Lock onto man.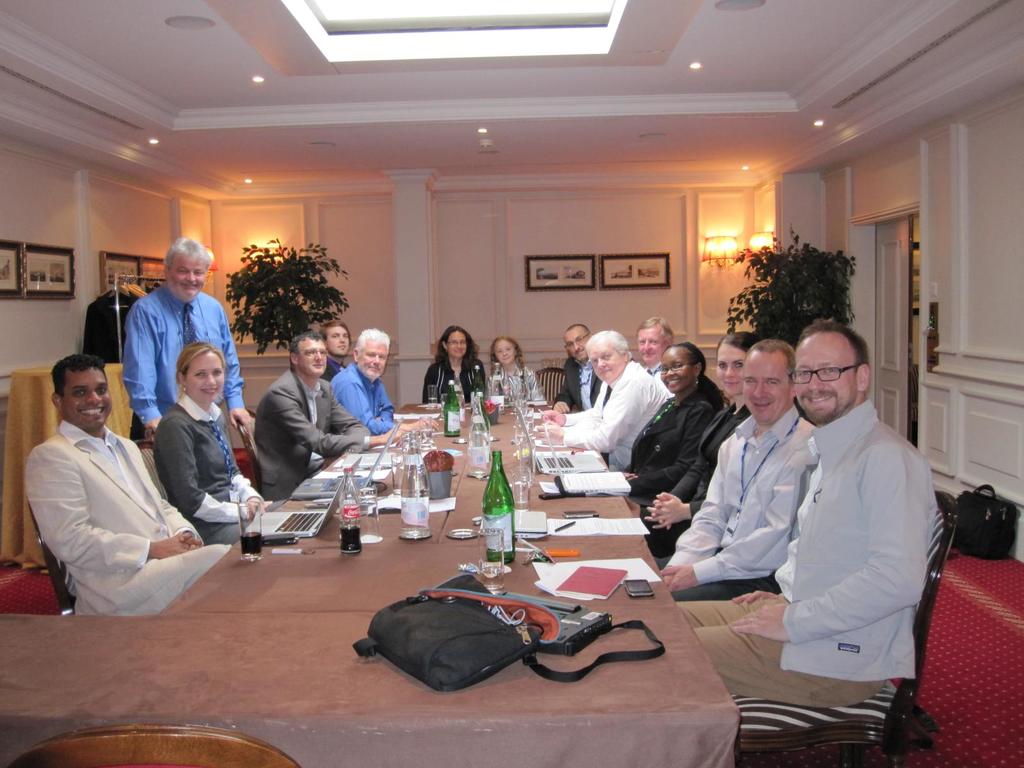
Locked: box=[330, 326, 440, 434].
